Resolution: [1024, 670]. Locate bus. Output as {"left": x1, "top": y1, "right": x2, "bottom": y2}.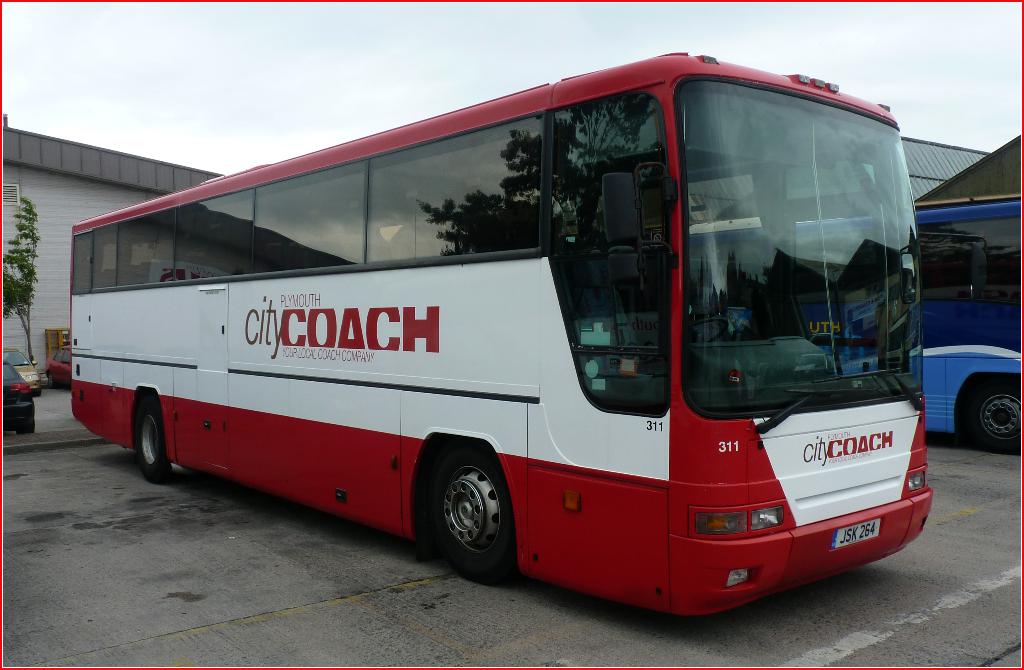
{"left": 688, "top": 192, "right": 1023, "bottom": 453}.
